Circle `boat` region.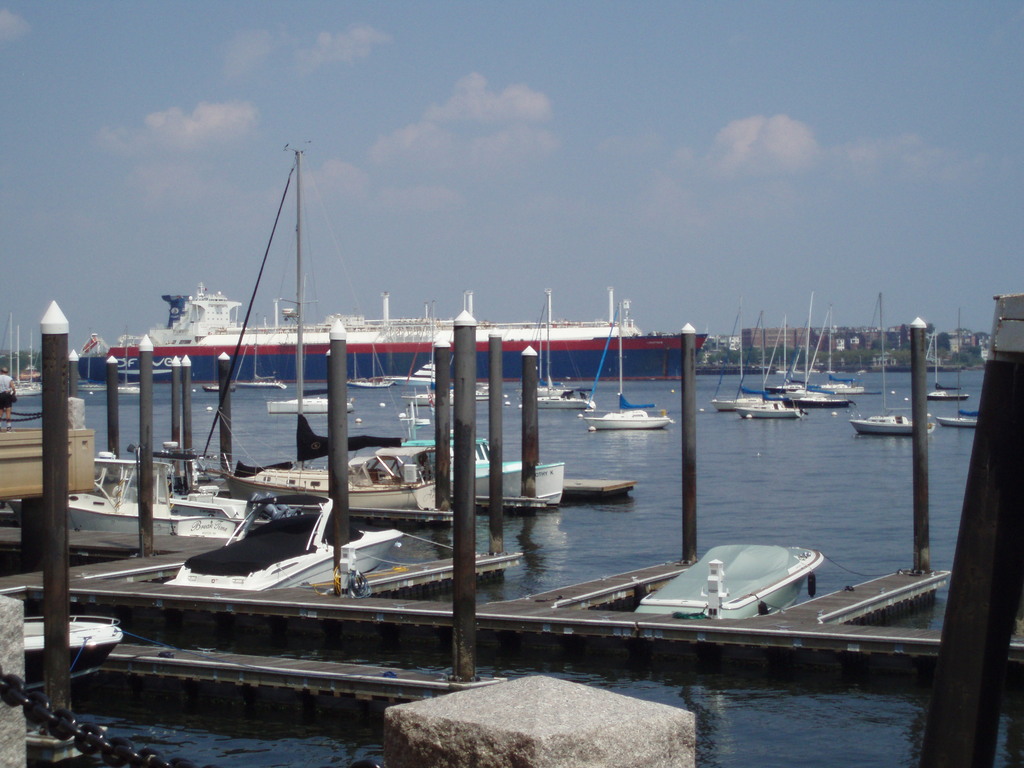
Region: [236, 344, 283, 385].
